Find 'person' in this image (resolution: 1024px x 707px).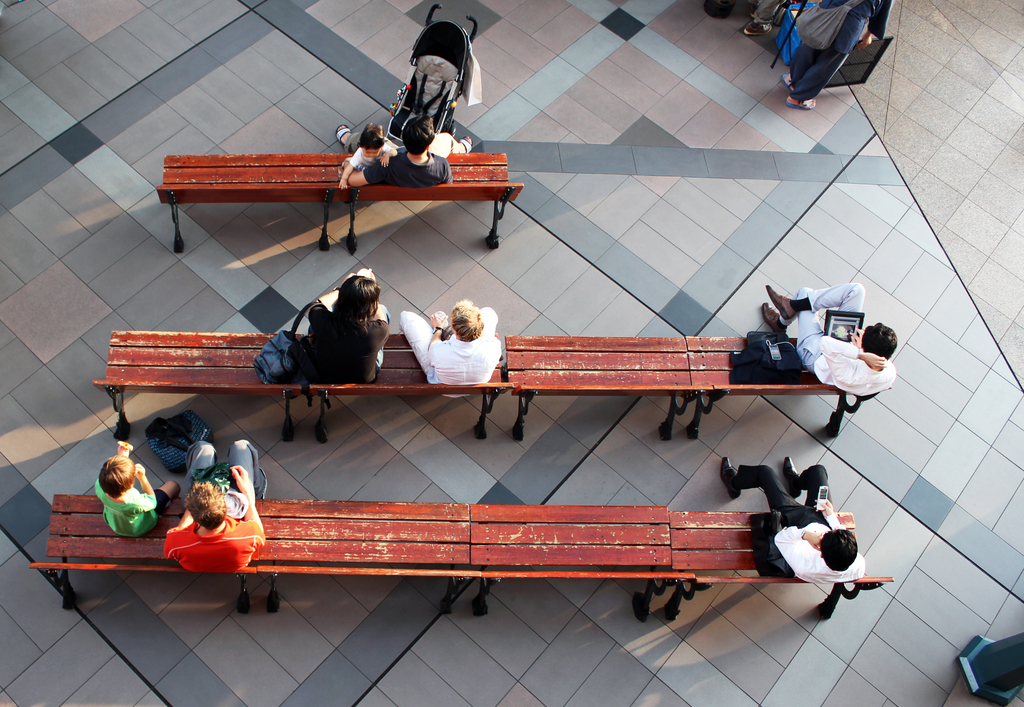
(left=762, top=281, right=897, bottom=397).
